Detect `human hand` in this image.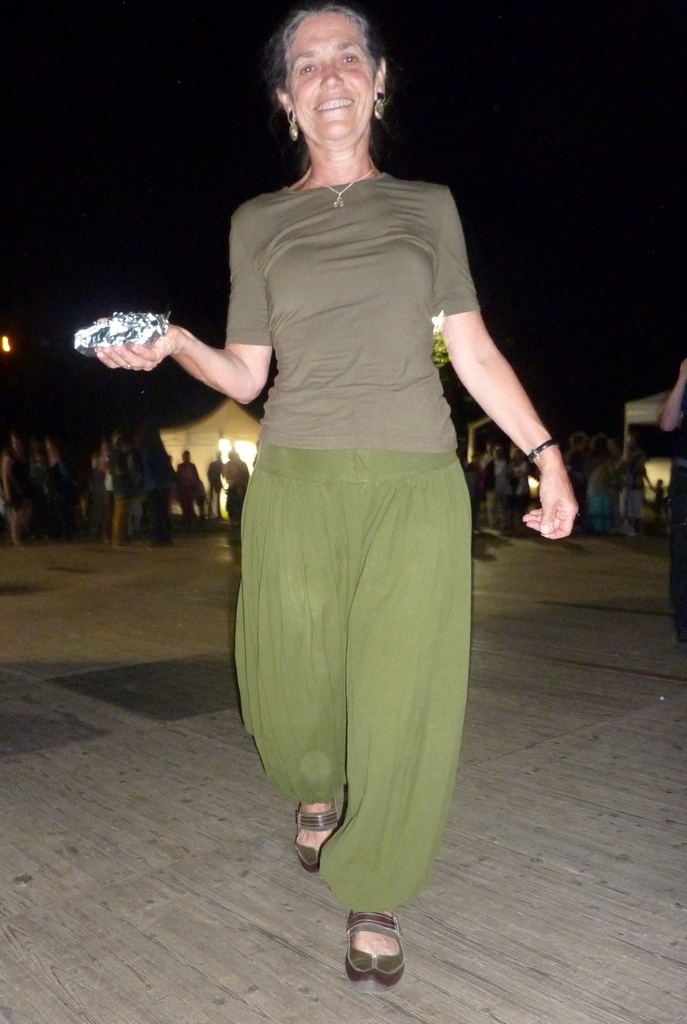
Detection: 519,408,590,536.
